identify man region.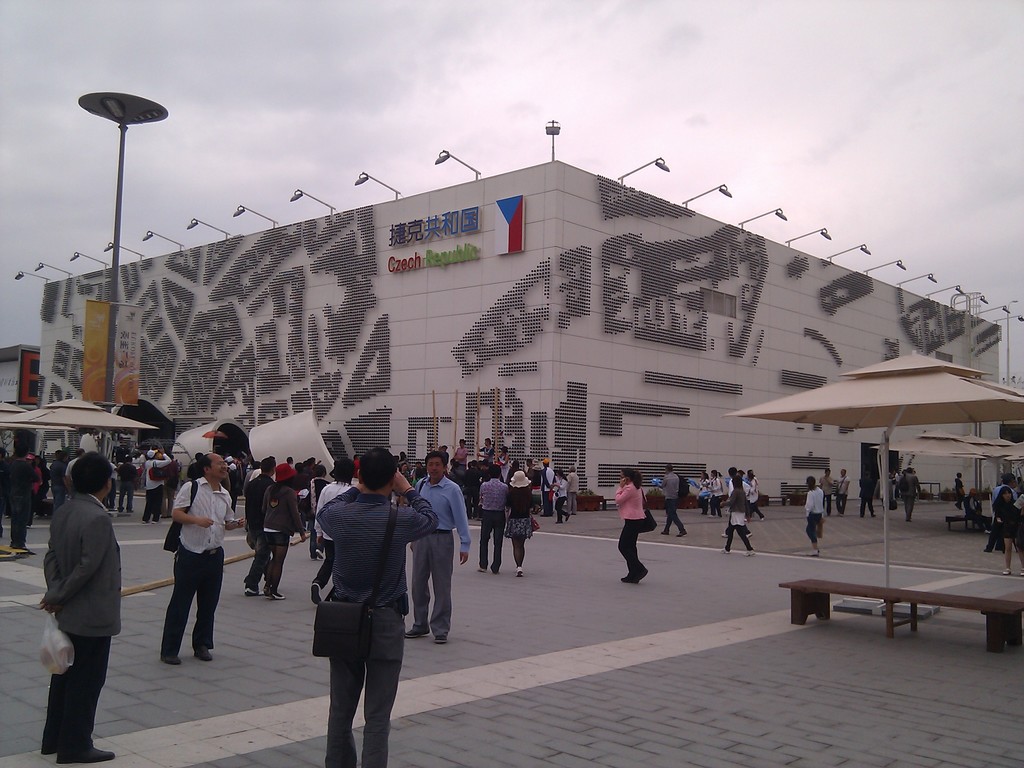
Region: locate(399, 447, 476, 643).
